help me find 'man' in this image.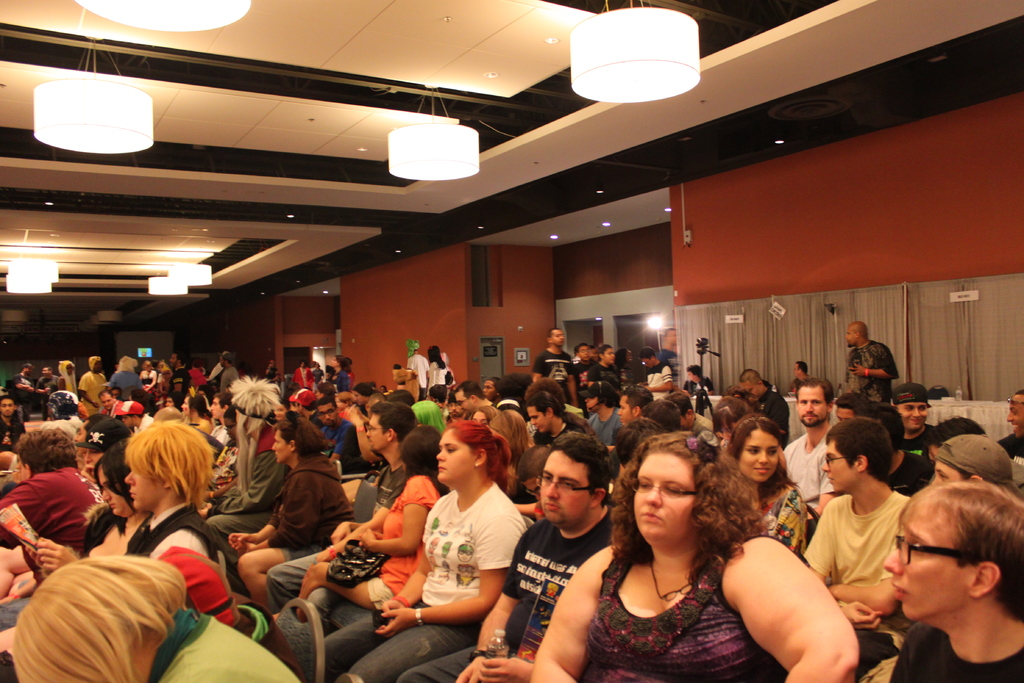
Found it: Rect(400, 339, 431, 398).
